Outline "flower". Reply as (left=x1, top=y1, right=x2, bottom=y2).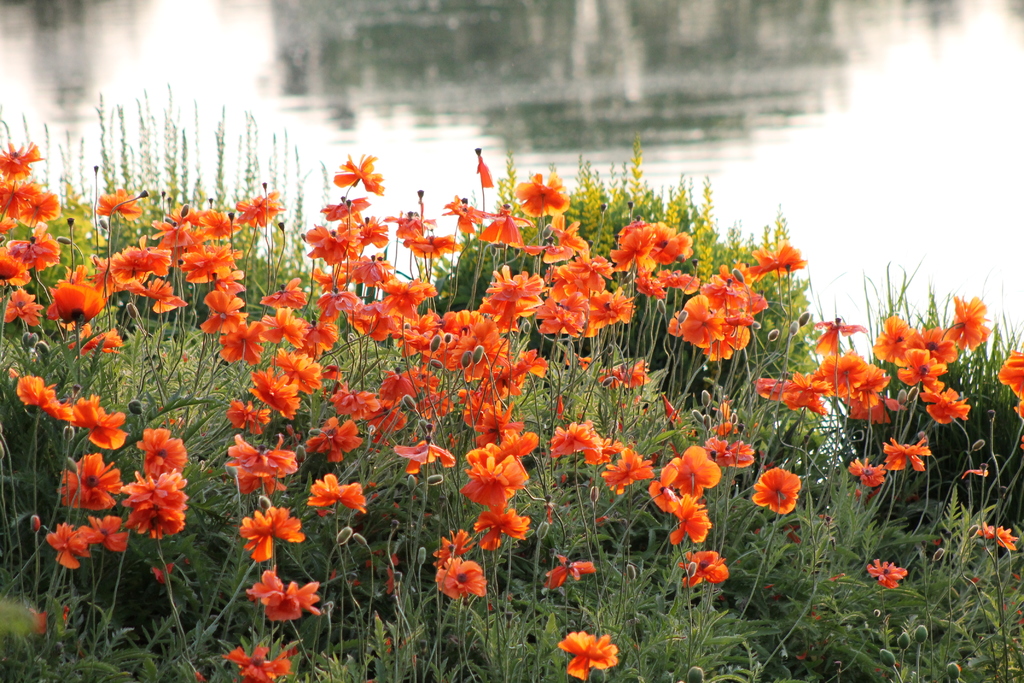
(left=703, top=436, right=755, bottom=462).
